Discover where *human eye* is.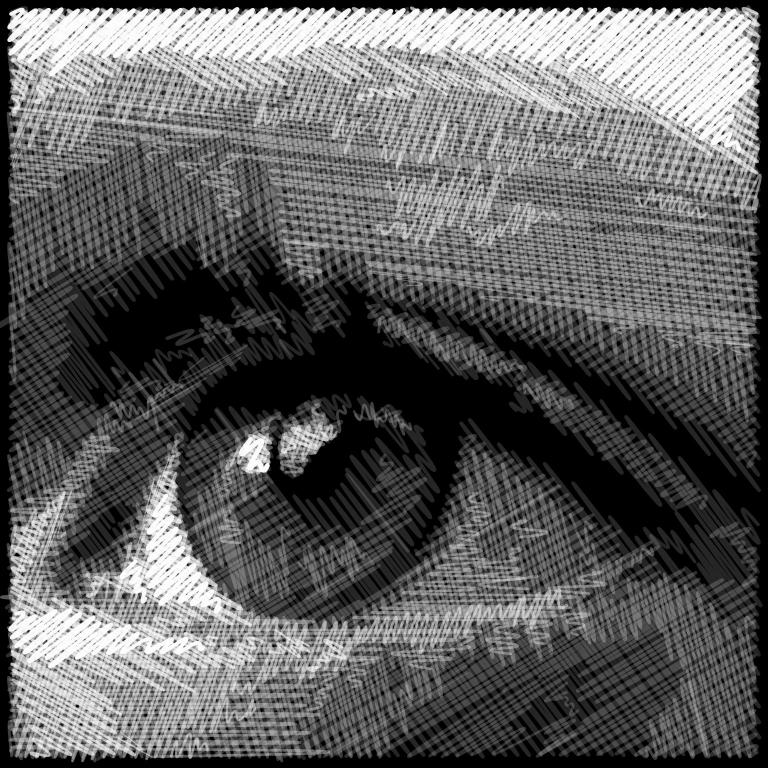
Discovered at bbox(9, 188, 756, 700).
